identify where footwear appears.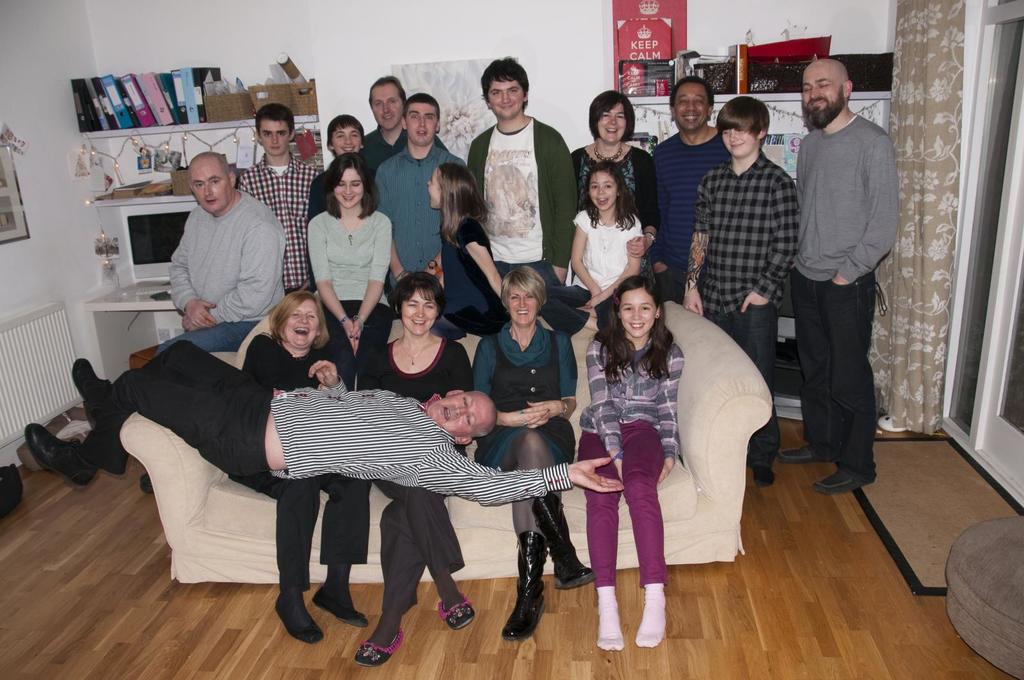
Appears at select_region(435, 594, 478, 634).
